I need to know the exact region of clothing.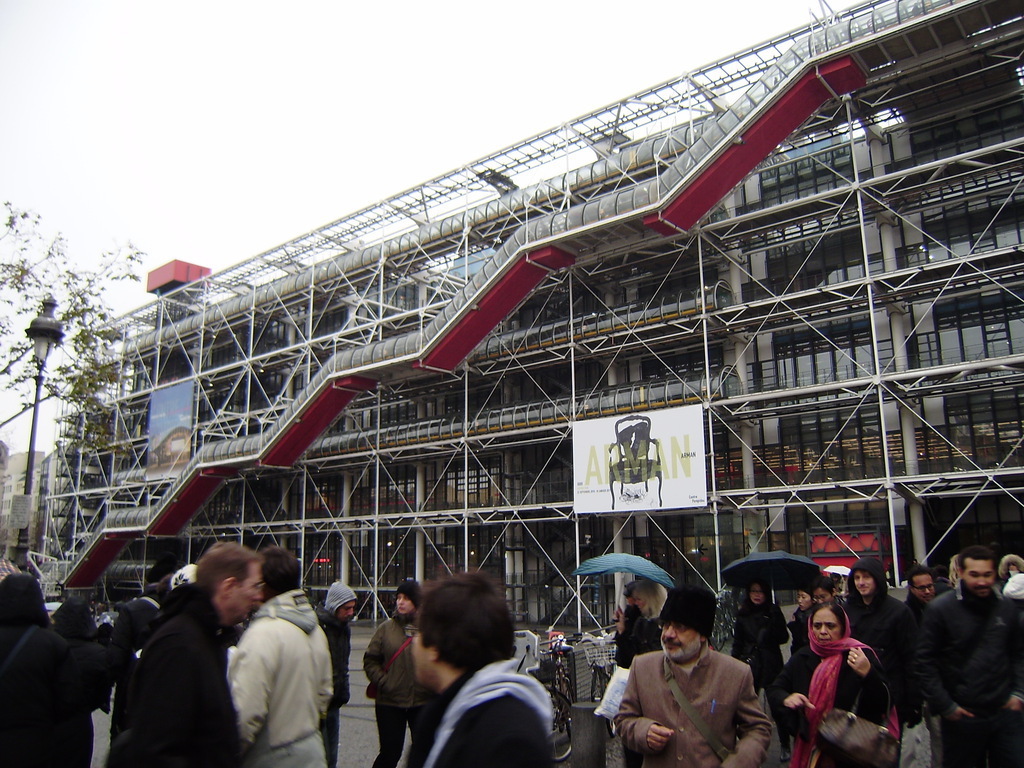
Region: [620,637,766,767].
